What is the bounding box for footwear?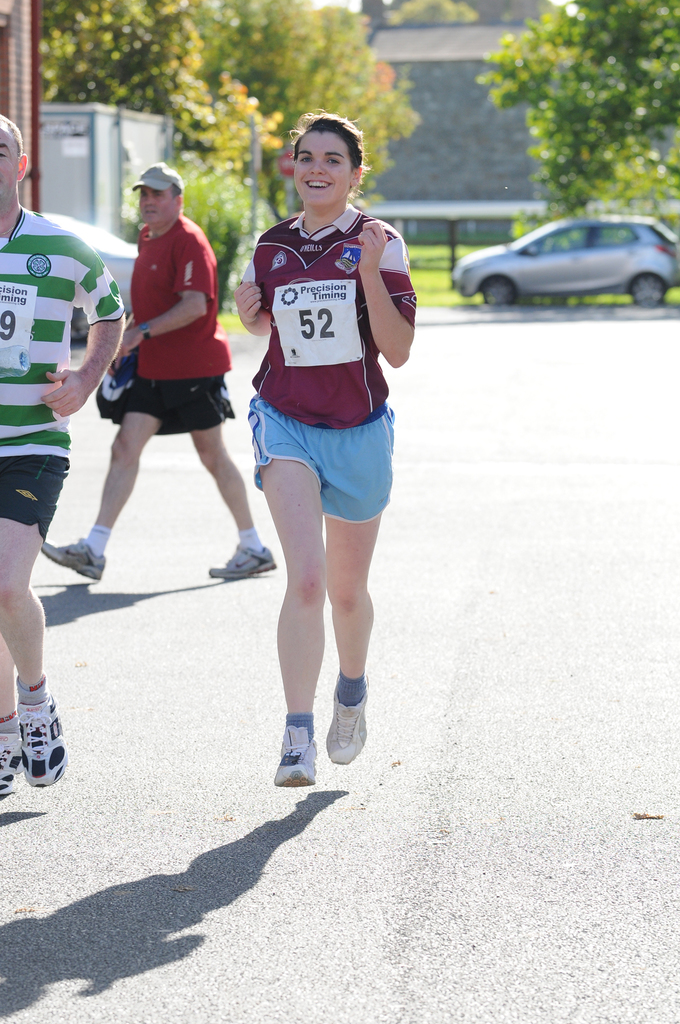
[40,536,109,580].
